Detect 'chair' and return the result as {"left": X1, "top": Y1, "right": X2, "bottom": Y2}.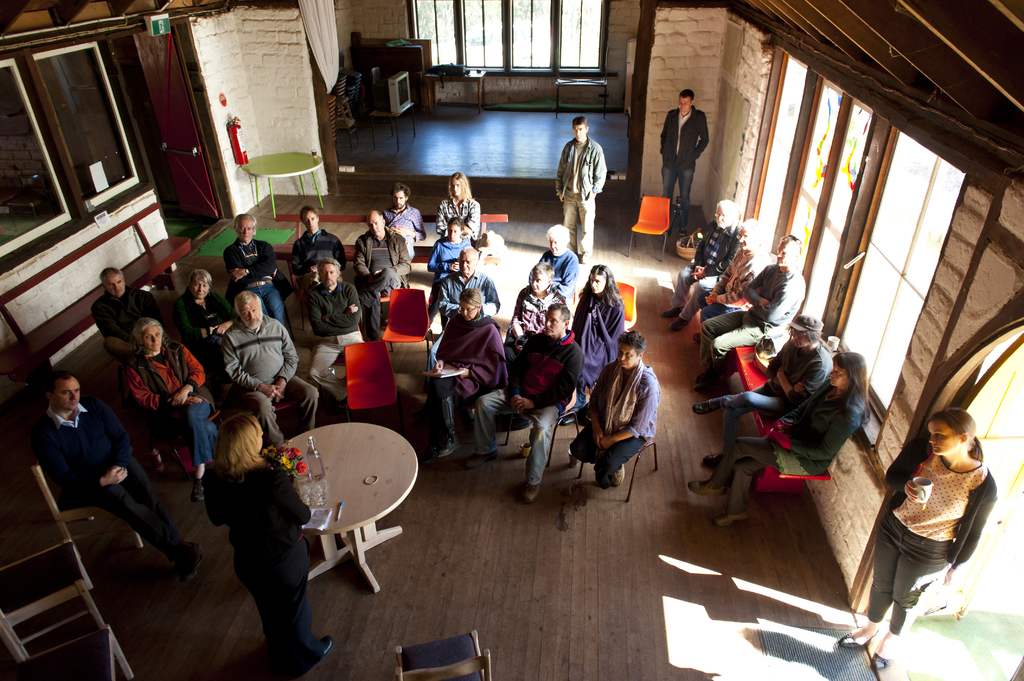
{"left": 31, "top": 460, "right": 150, "bottom": 575}.
